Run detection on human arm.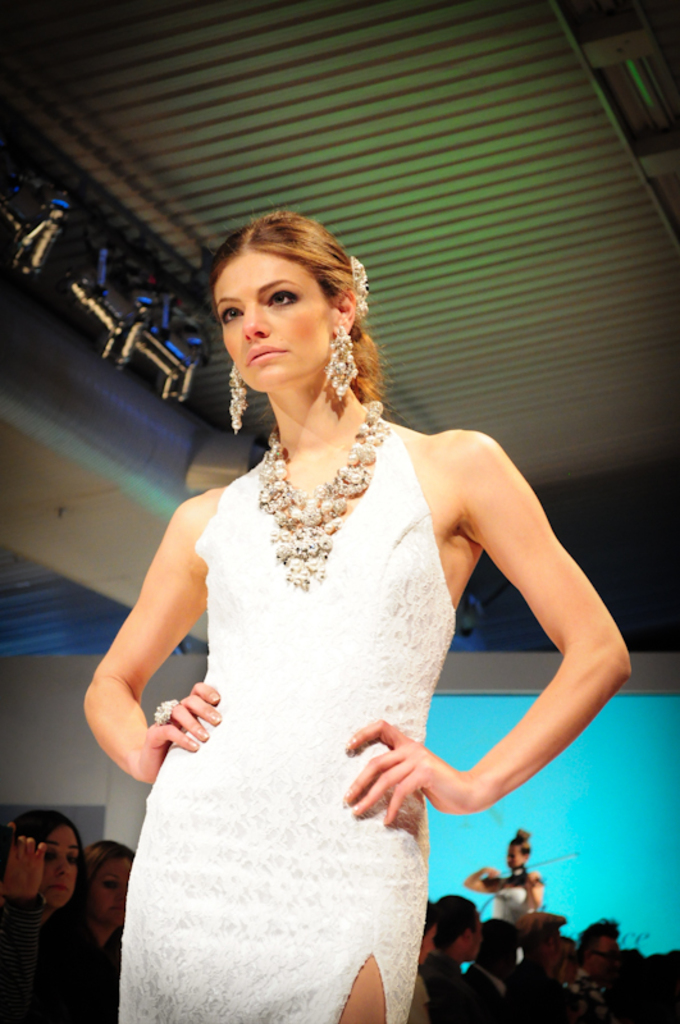
Result: 379, 396, 642, 878.
